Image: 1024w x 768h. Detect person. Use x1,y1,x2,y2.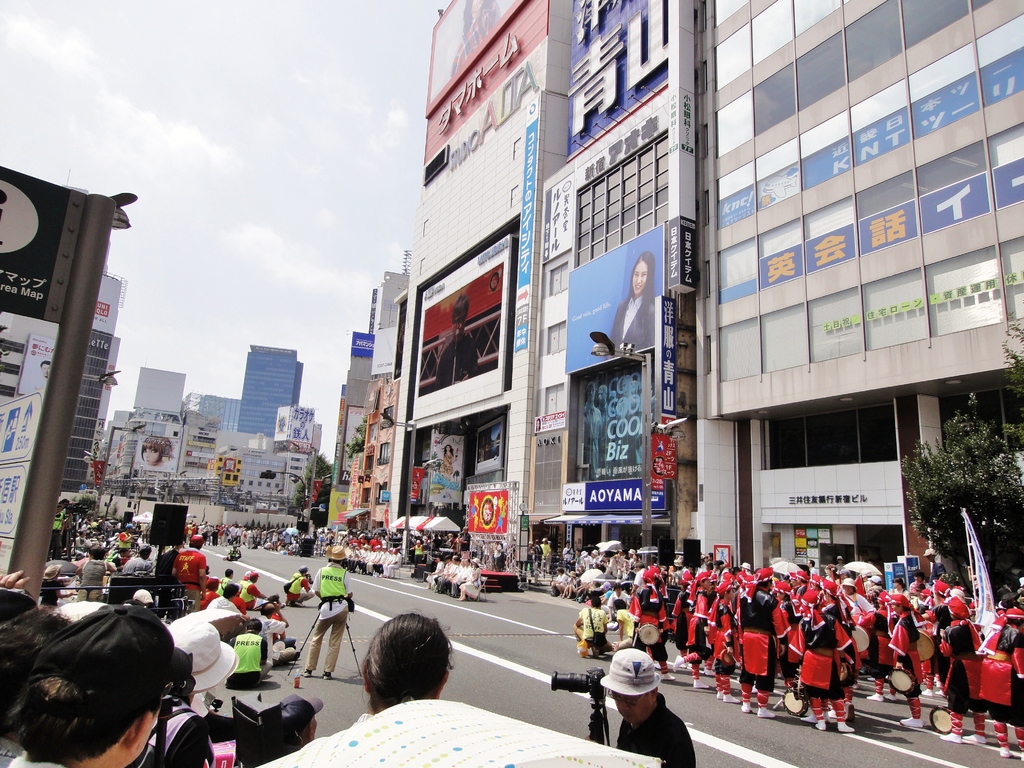
168,534,207,612.
